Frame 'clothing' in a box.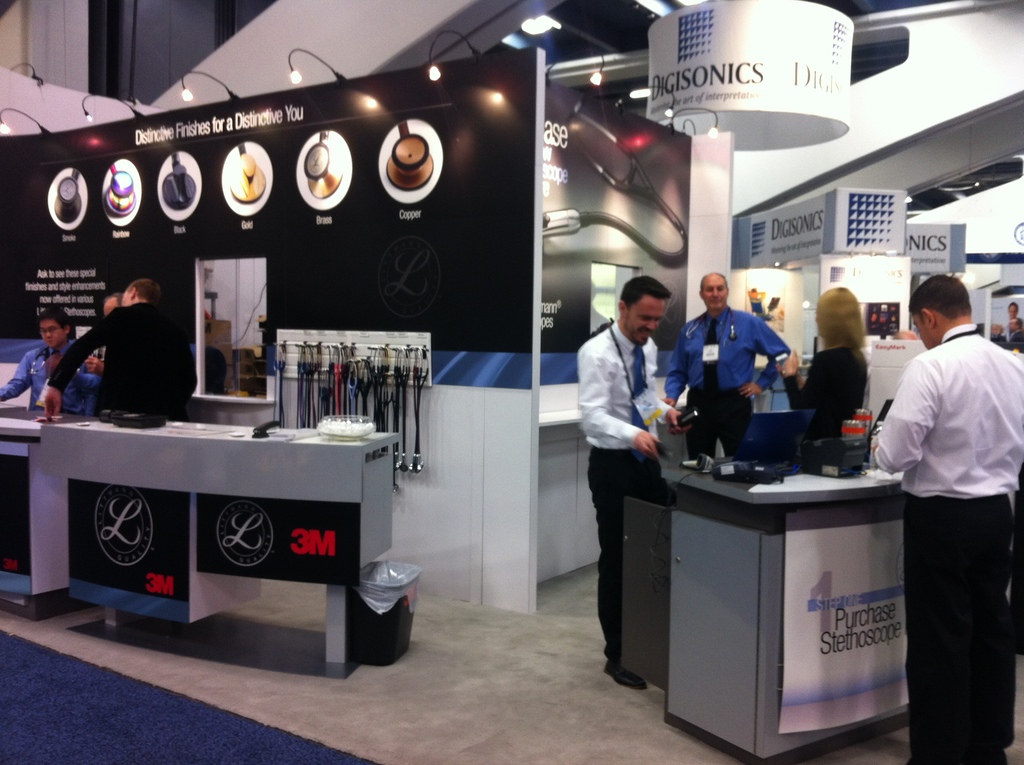
<region>876, 324, 1023, 764</region>.
